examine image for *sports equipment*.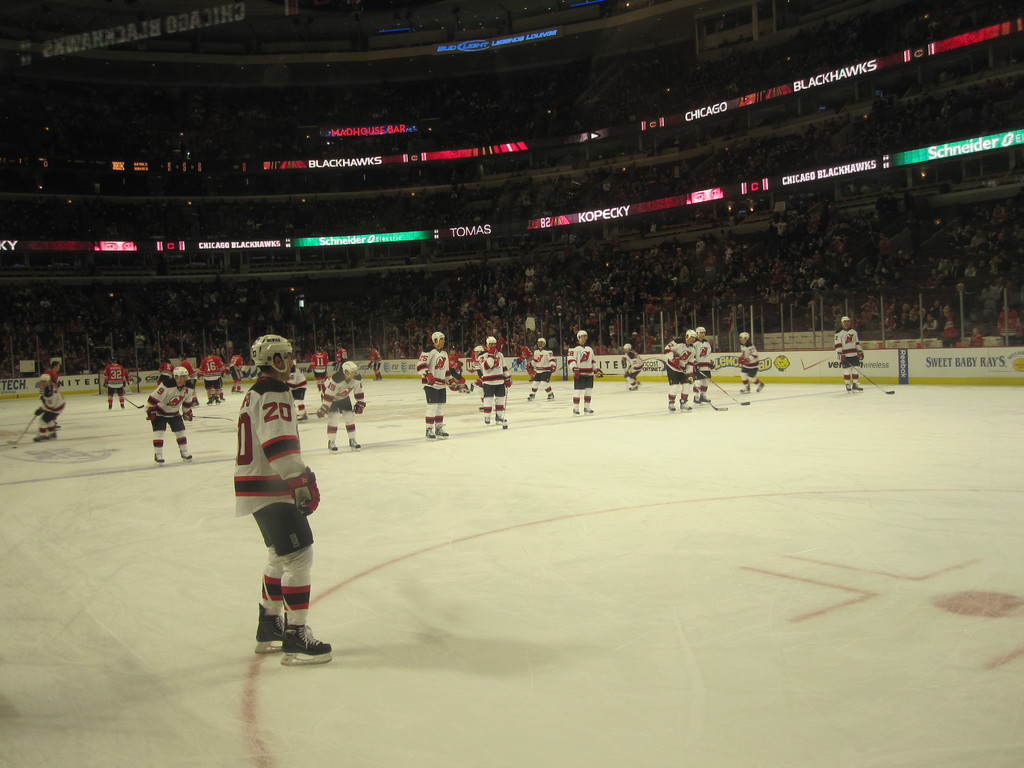
Examination result: <box>841,316,849,329</box>.
